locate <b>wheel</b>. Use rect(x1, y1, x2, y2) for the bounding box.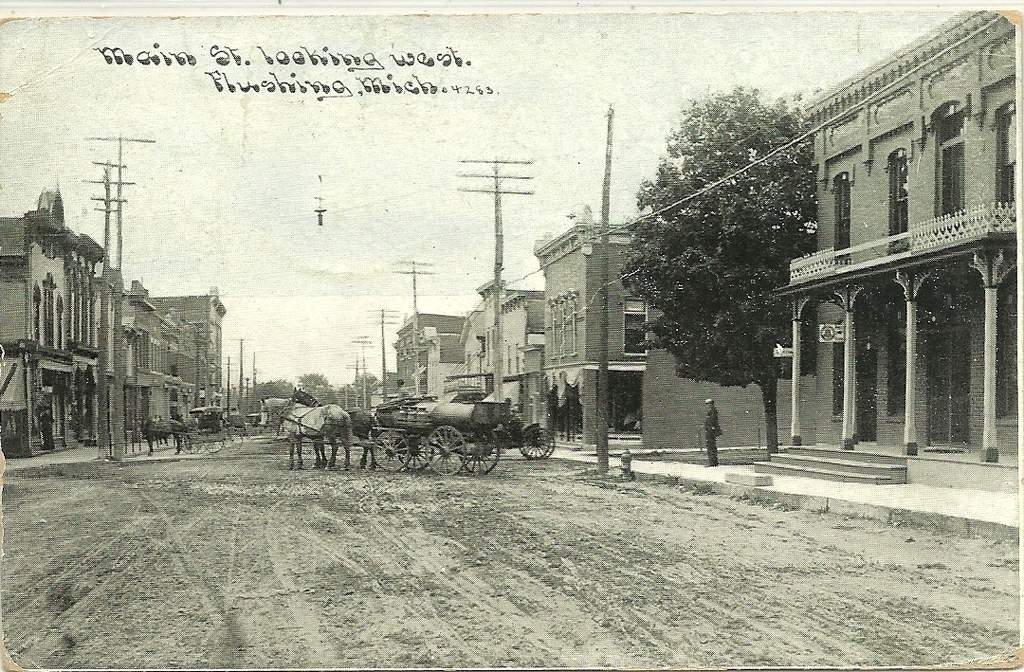
rect(221, 425, 244, 453).
